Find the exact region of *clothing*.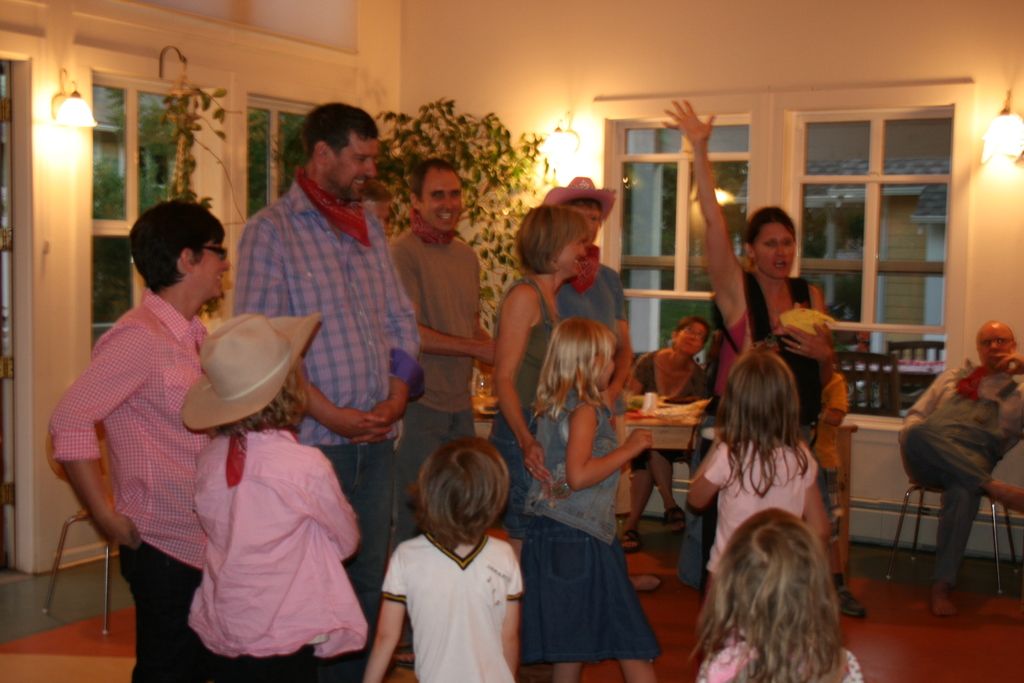
Exact region: (690, 630, 866, 682).
